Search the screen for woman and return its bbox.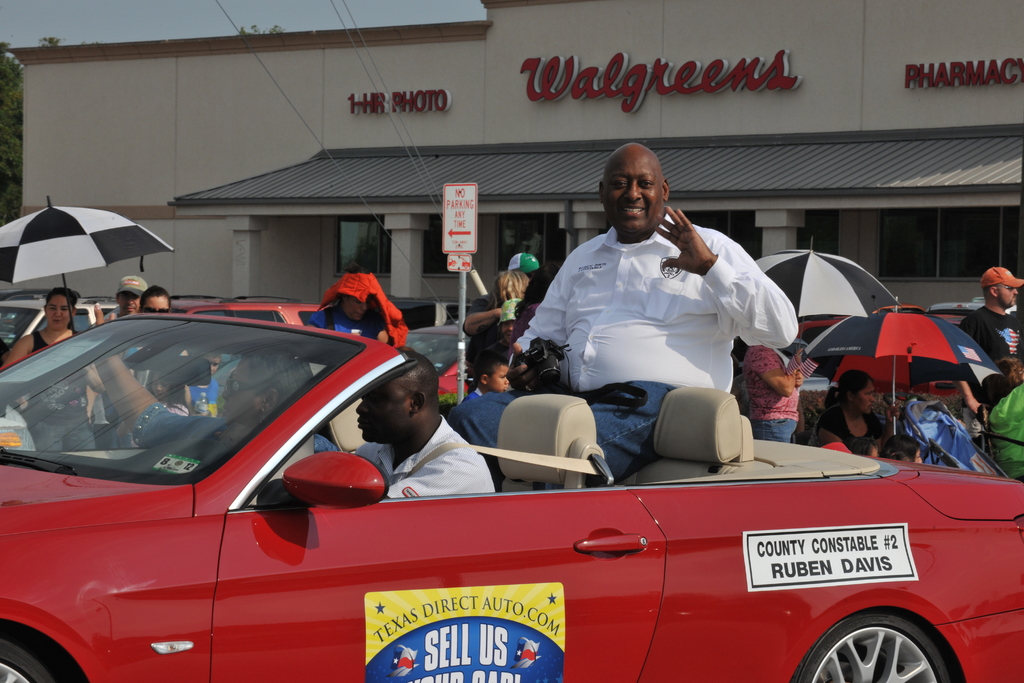
Found: (2, 285, 99, 452).
